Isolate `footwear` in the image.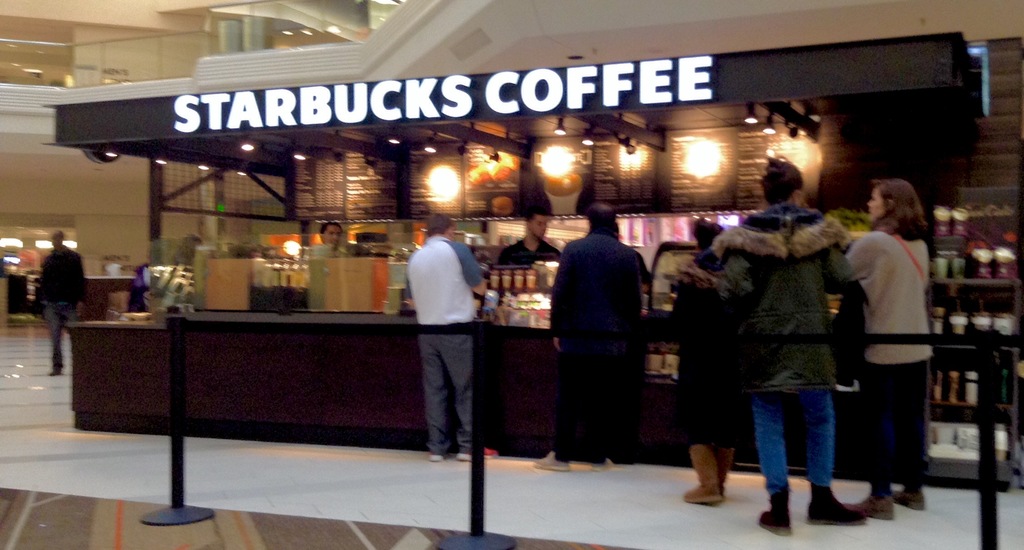
Isolated region: bbox(430, 450, 445, 460).
